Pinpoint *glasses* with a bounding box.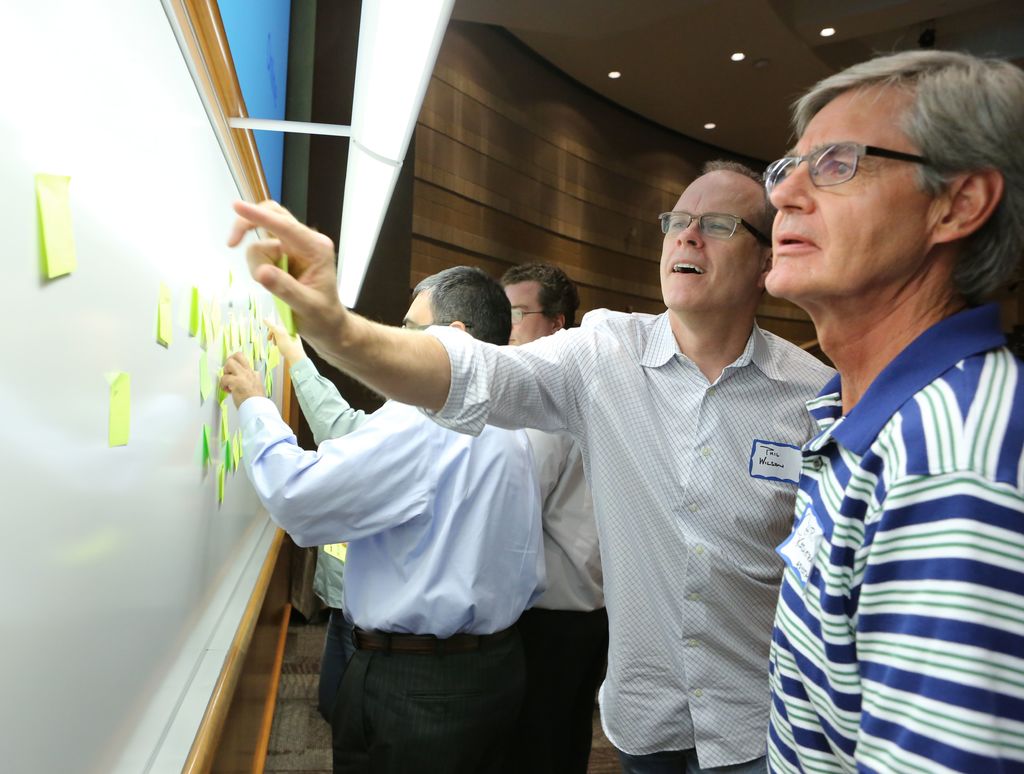
<bbox>508, 304, 548, 325</bbox>.
